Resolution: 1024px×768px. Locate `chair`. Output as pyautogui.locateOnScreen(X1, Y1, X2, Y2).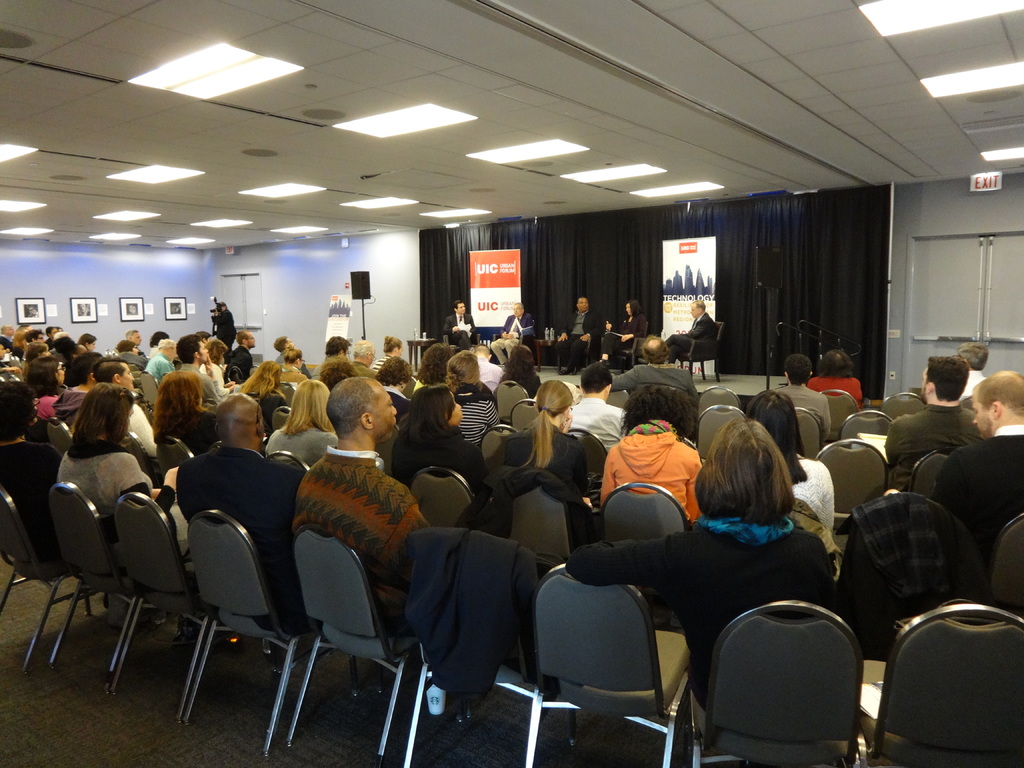
pyautogui.locateOnScreen(493, 380, 534, 428).
